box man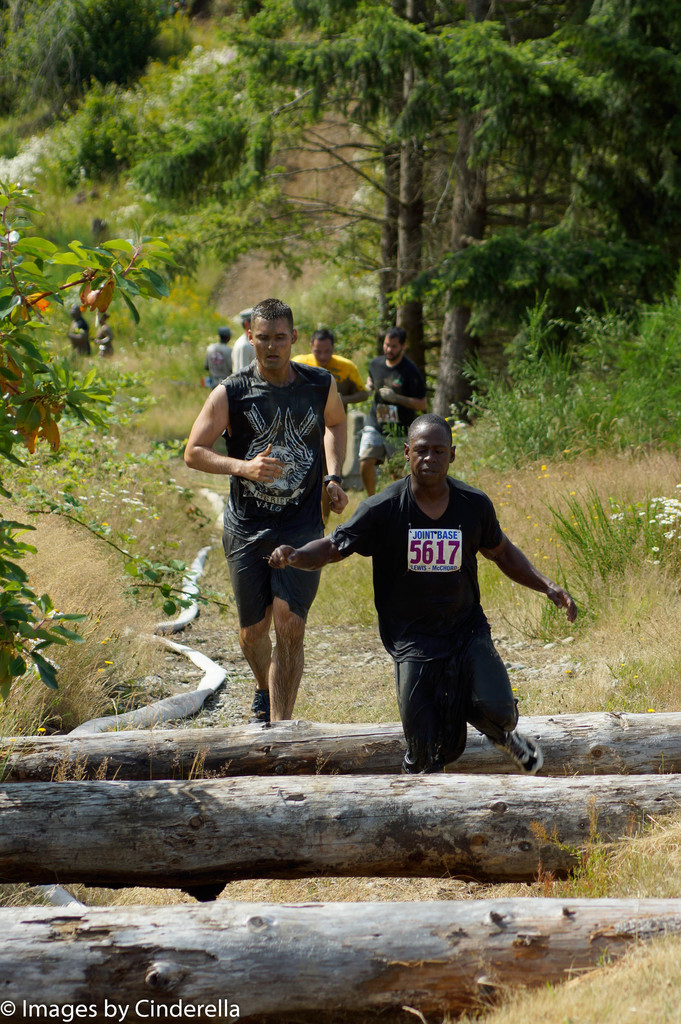
(x1=290, y1=328, x2=358, y2=381)
